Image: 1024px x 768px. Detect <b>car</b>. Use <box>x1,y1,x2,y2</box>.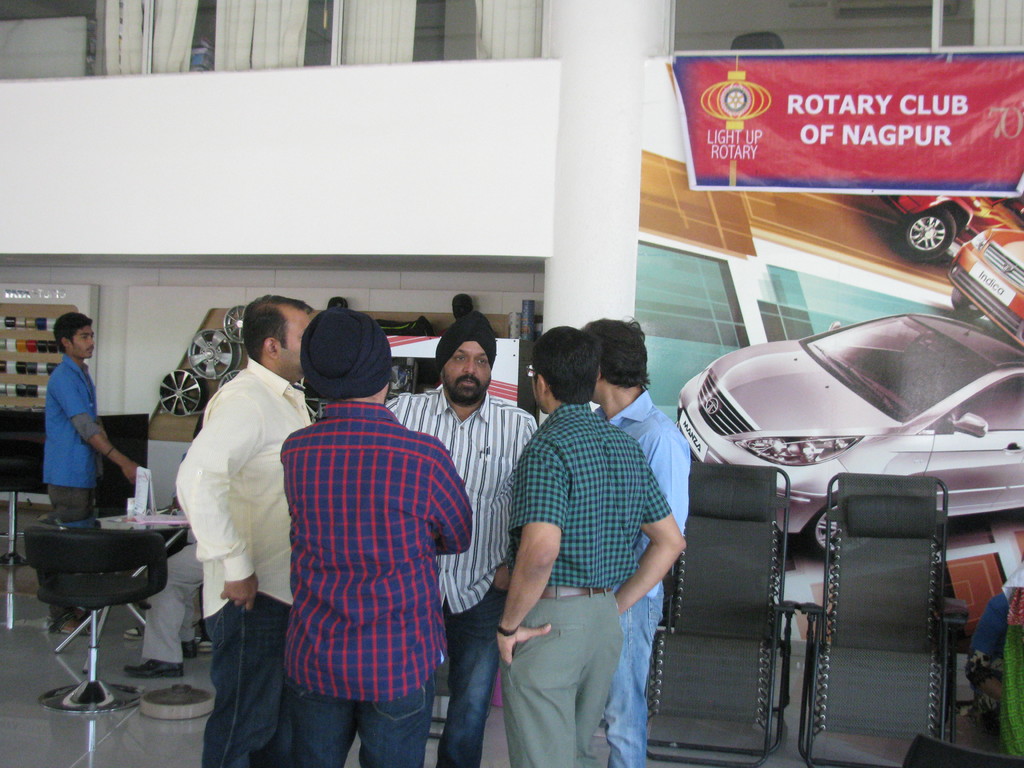
<box>892,177,1023,254</box>.
